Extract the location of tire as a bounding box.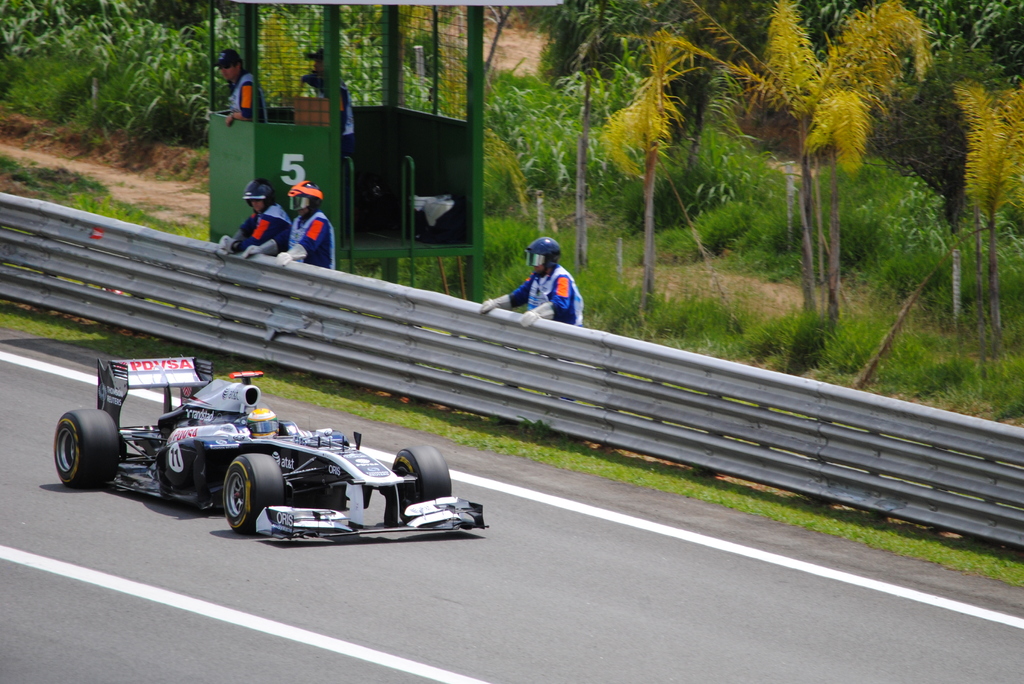
select_region(392, 446, 447, 517).
